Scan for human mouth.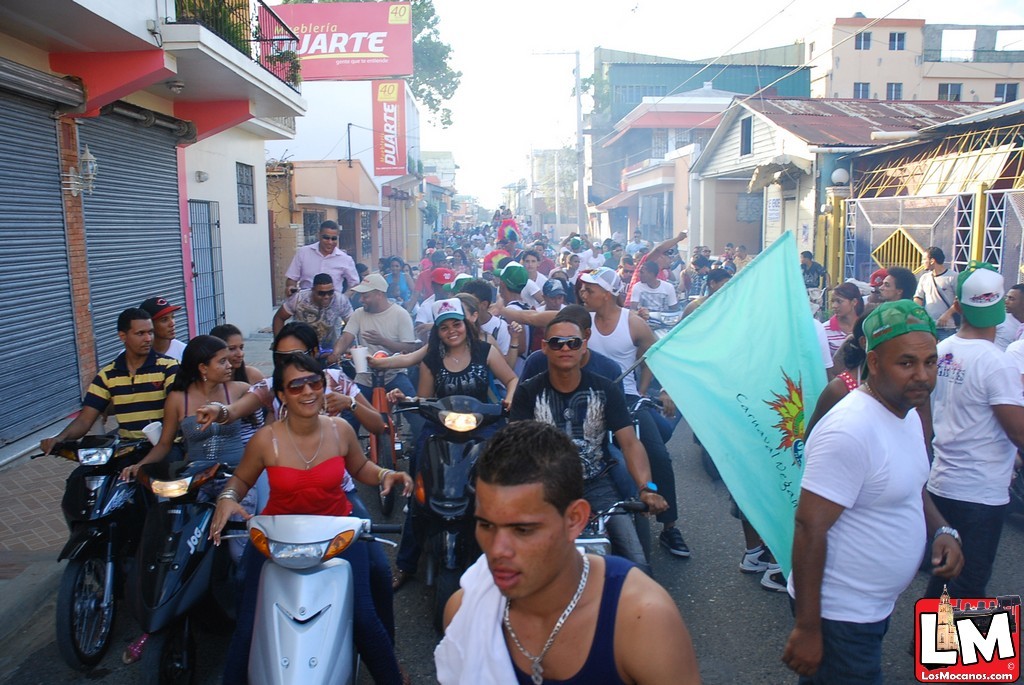
Scan result: 904, 383, 938, 395.
